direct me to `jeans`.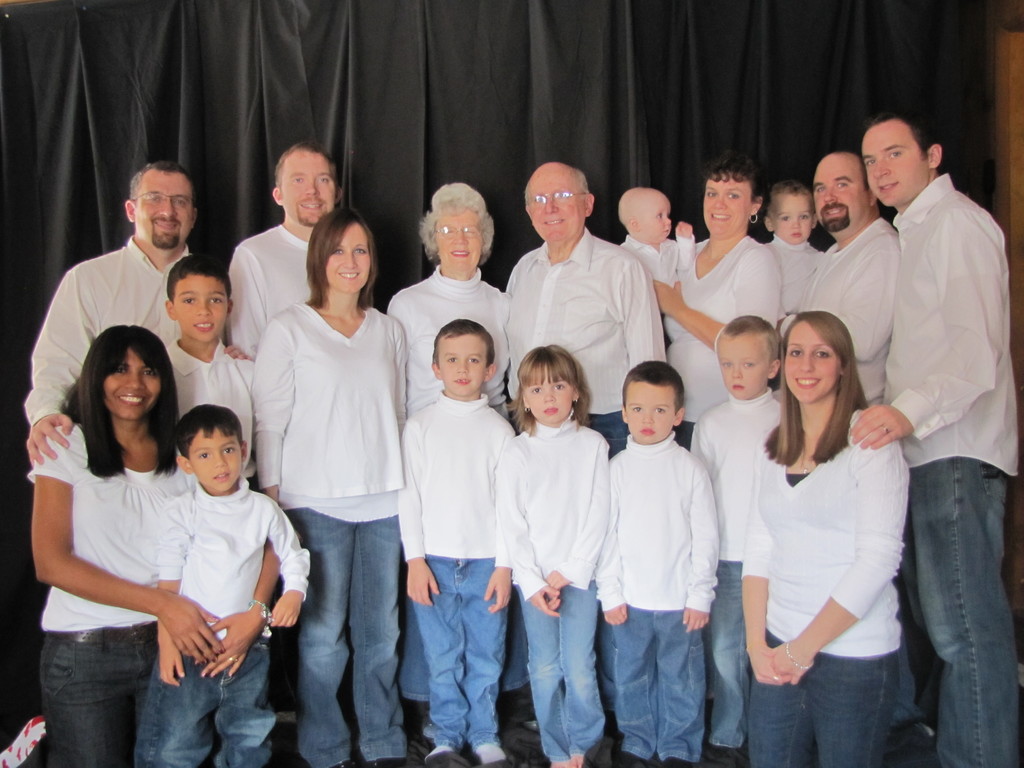
Direction: {"x1": 612, "y1": 600, "x2": 726, "y2": 753}.
